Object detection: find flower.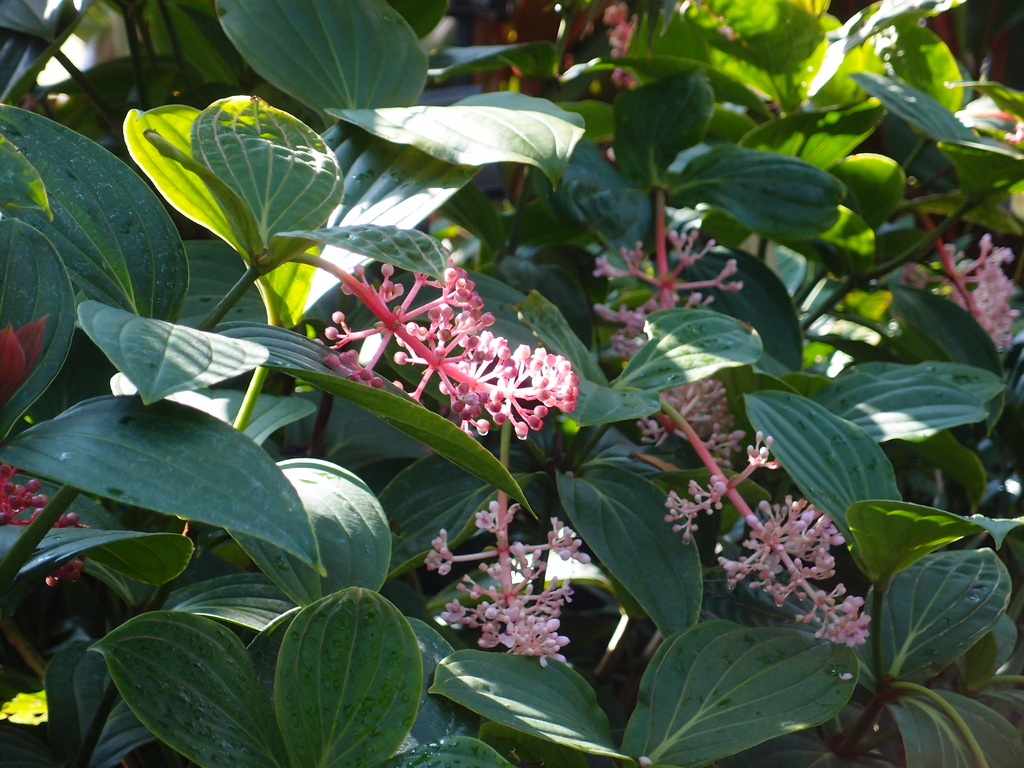
[left=633, top=371, right=875, bottom=650].
